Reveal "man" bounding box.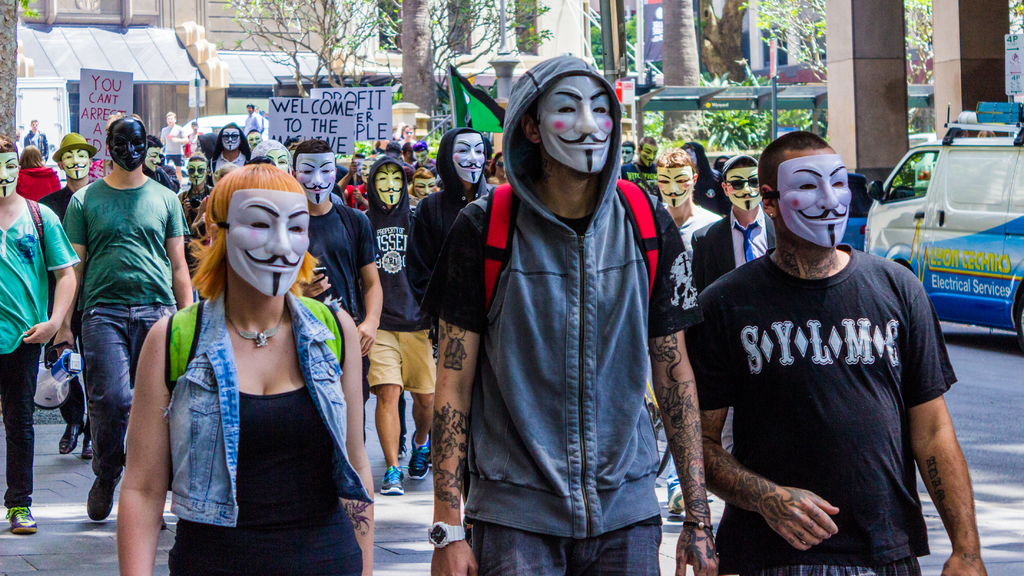
Revealed: [407, 125, 503, 324].
